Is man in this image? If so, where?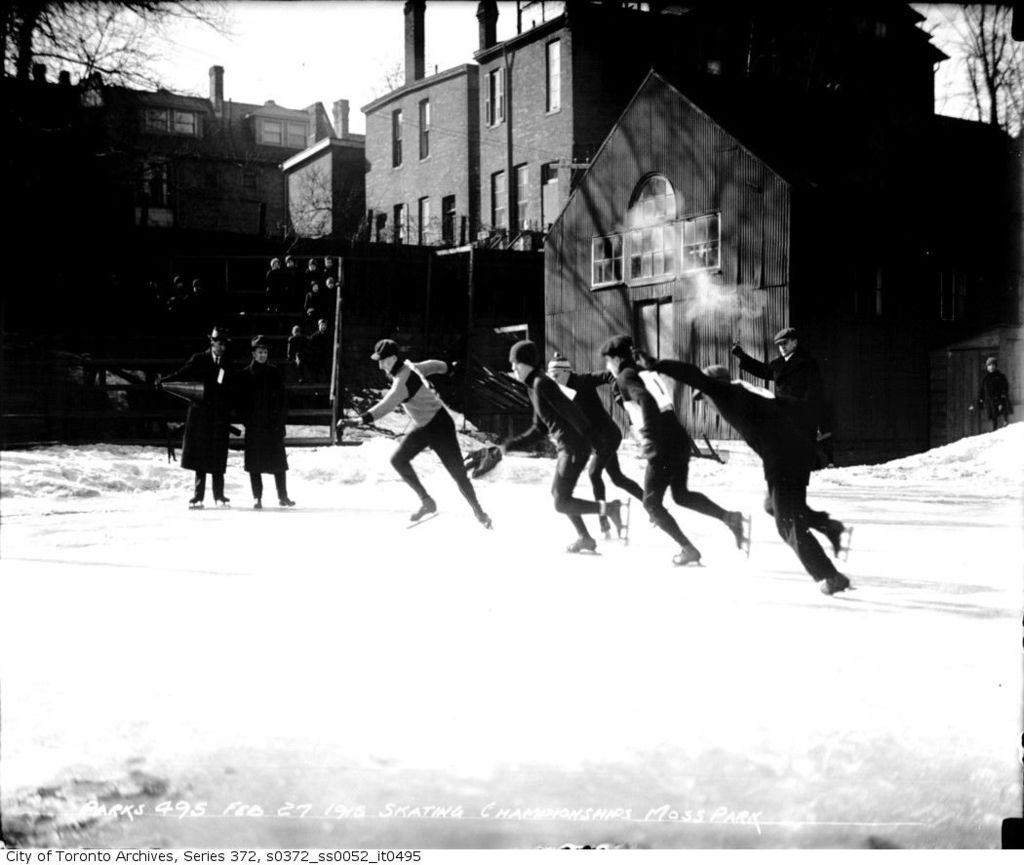
Yes, at 543 356 649 532.
